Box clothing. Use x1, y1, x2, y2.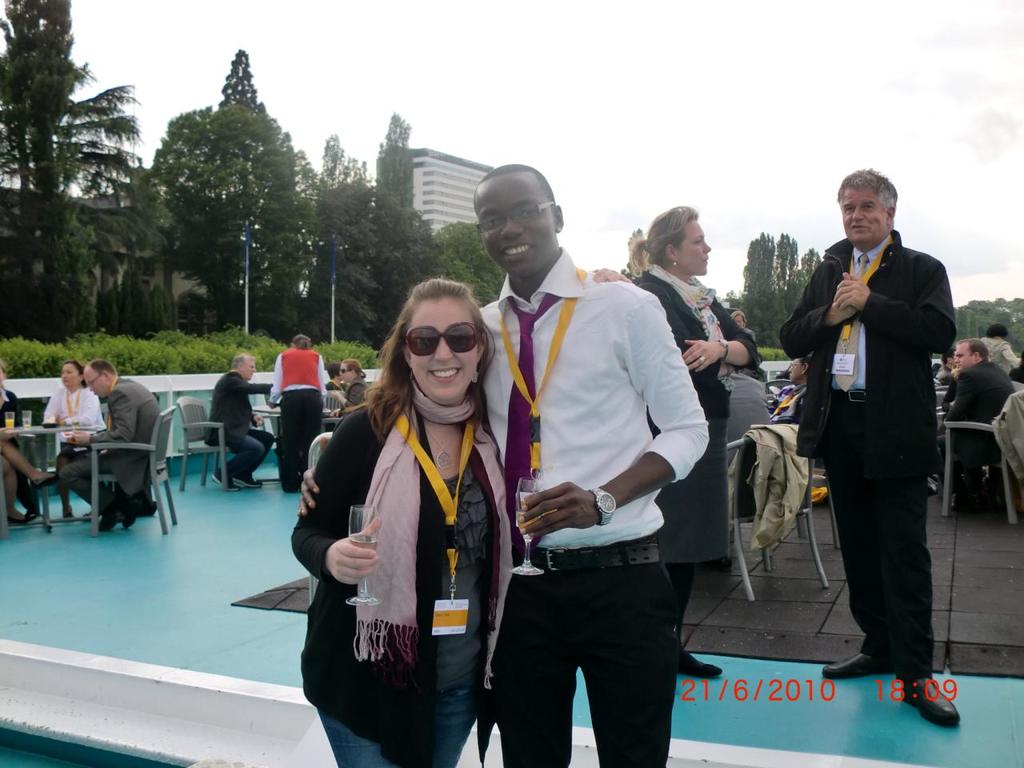
946, 344, 1014, 486.
